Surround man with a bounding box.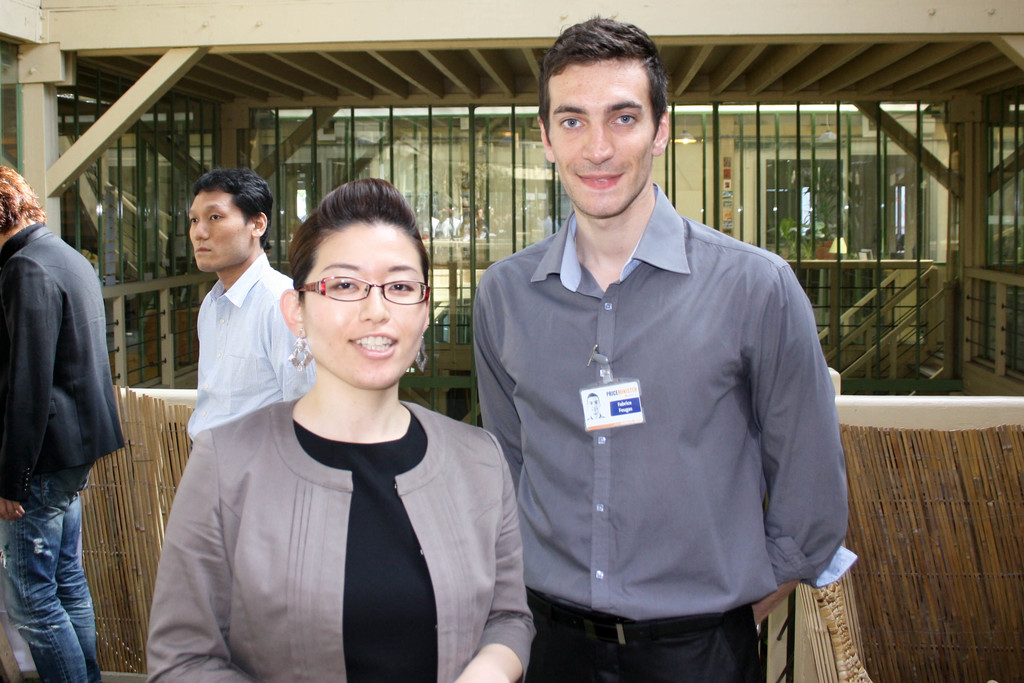
(445,49,840,682).
